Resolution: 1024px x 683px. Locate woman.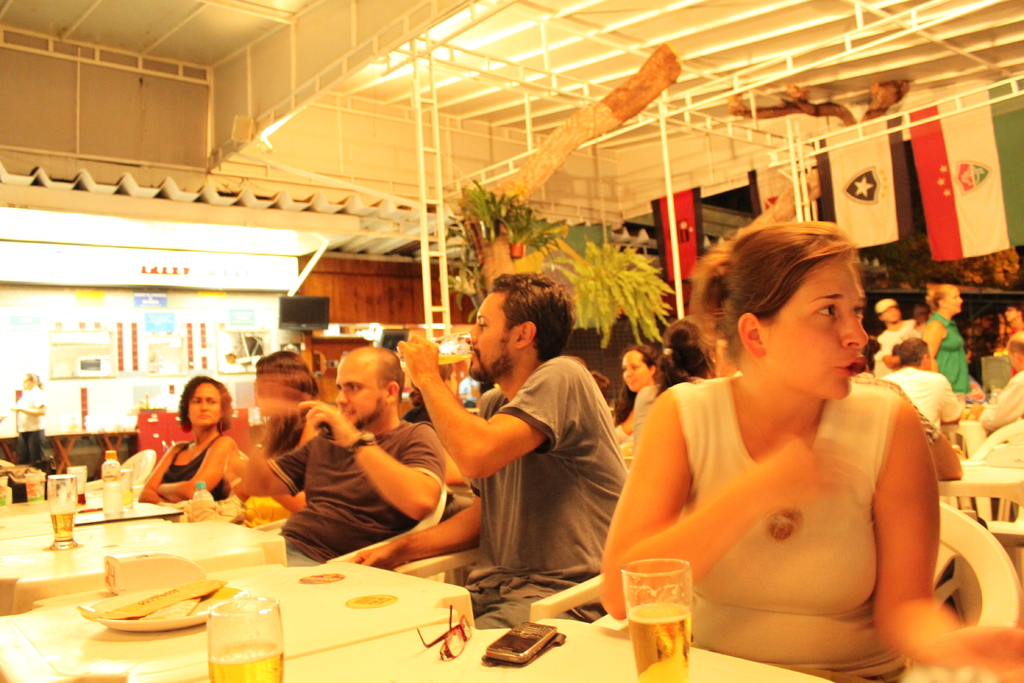
x1=596 y1=220 x2=1023 y2=682.
